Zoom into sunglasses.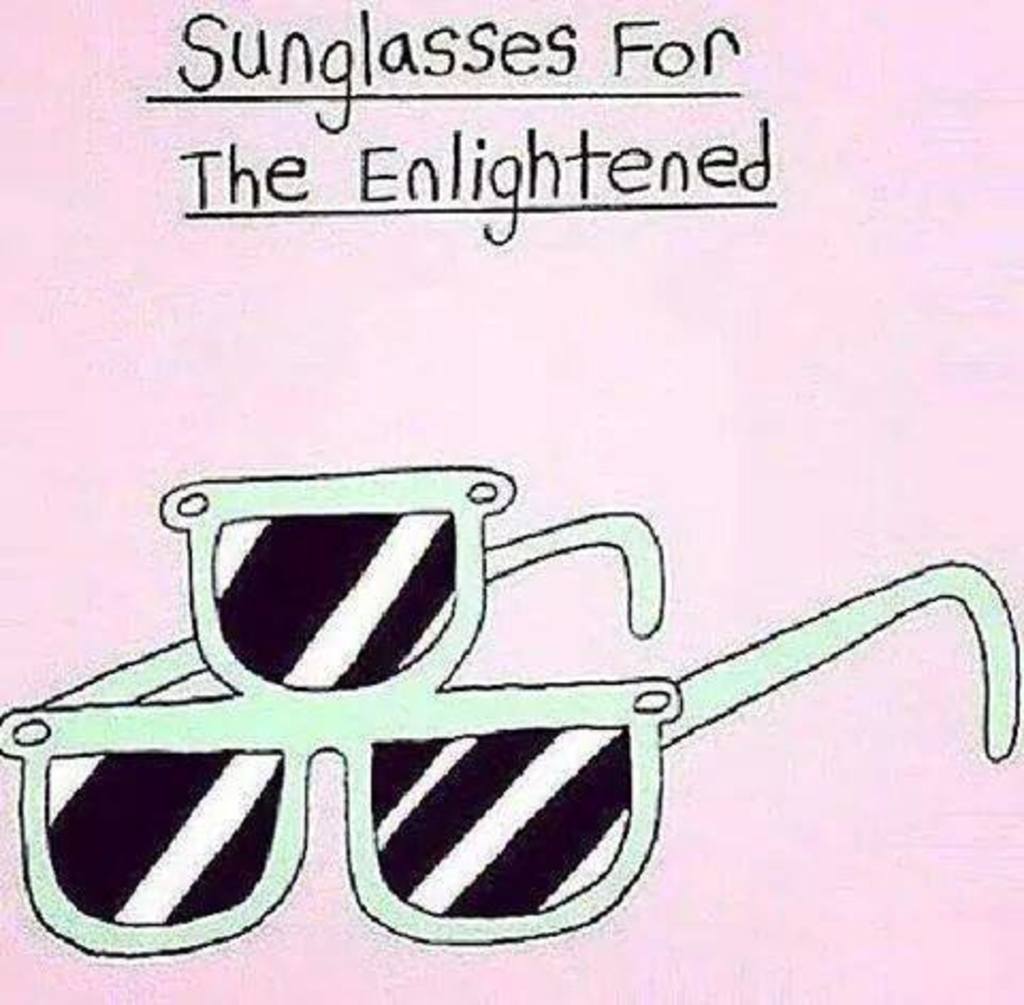
Zoom target: <box>0,491,1022,977</box>.
